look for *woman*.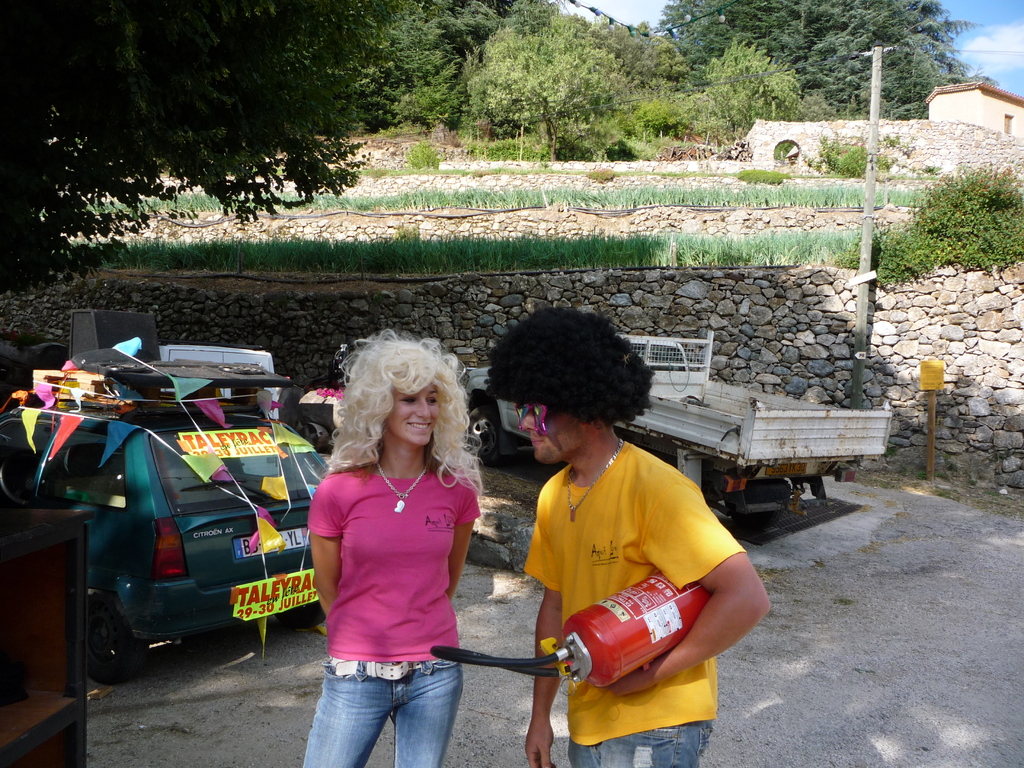
Found: box(289, 340, 496, 765).
